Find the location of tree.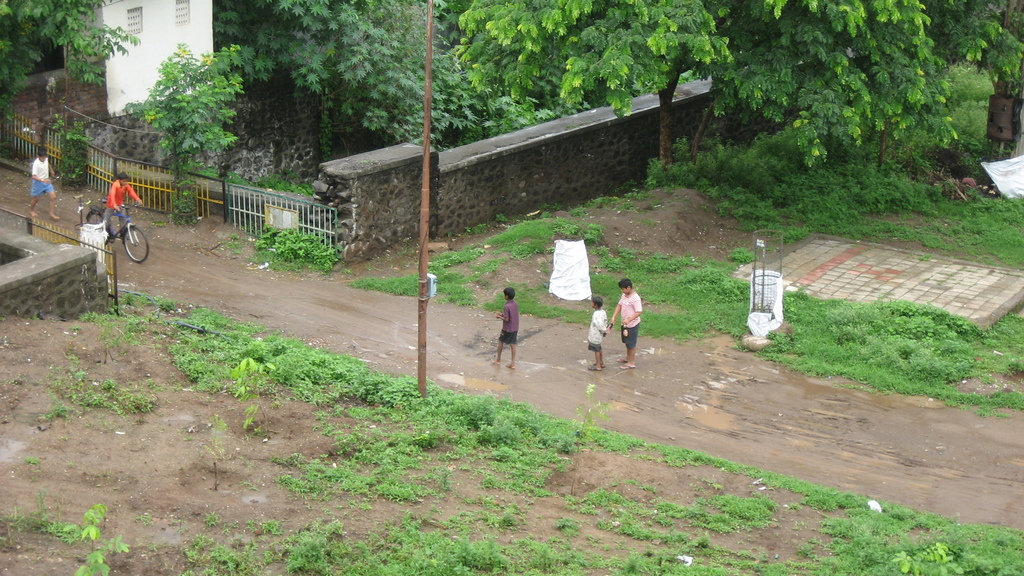
Location: [left=0, top=0, right=137, bottom=107].
